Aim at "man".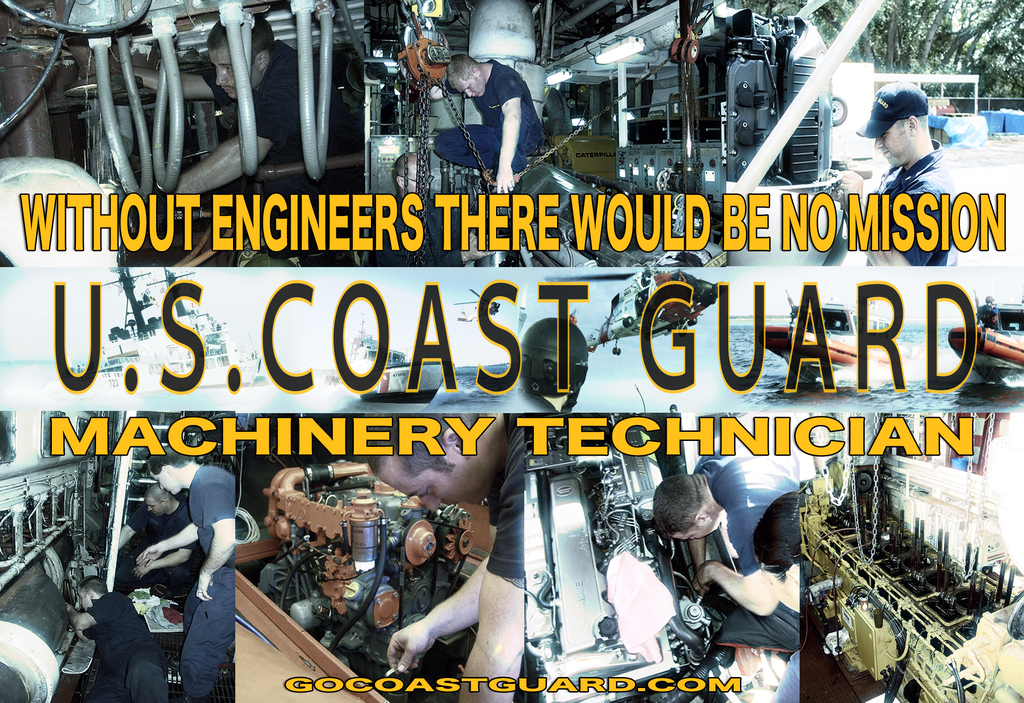
Aimed at box=[370, 155, 496, 268].
